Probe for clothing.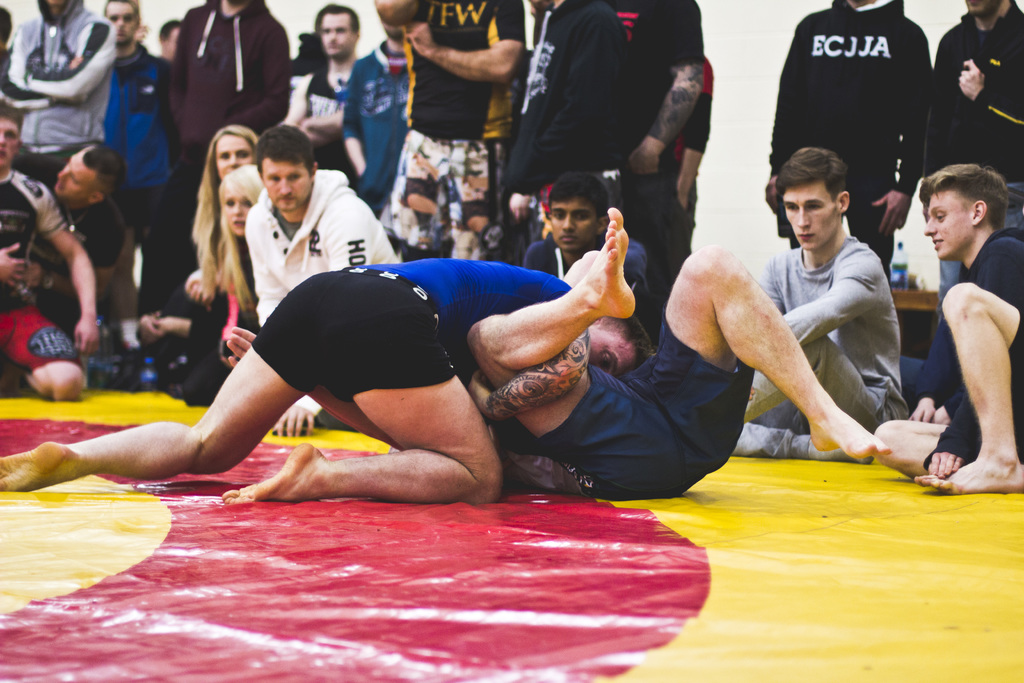
Probe result: <region>728, 231, 908, 454</region>.
